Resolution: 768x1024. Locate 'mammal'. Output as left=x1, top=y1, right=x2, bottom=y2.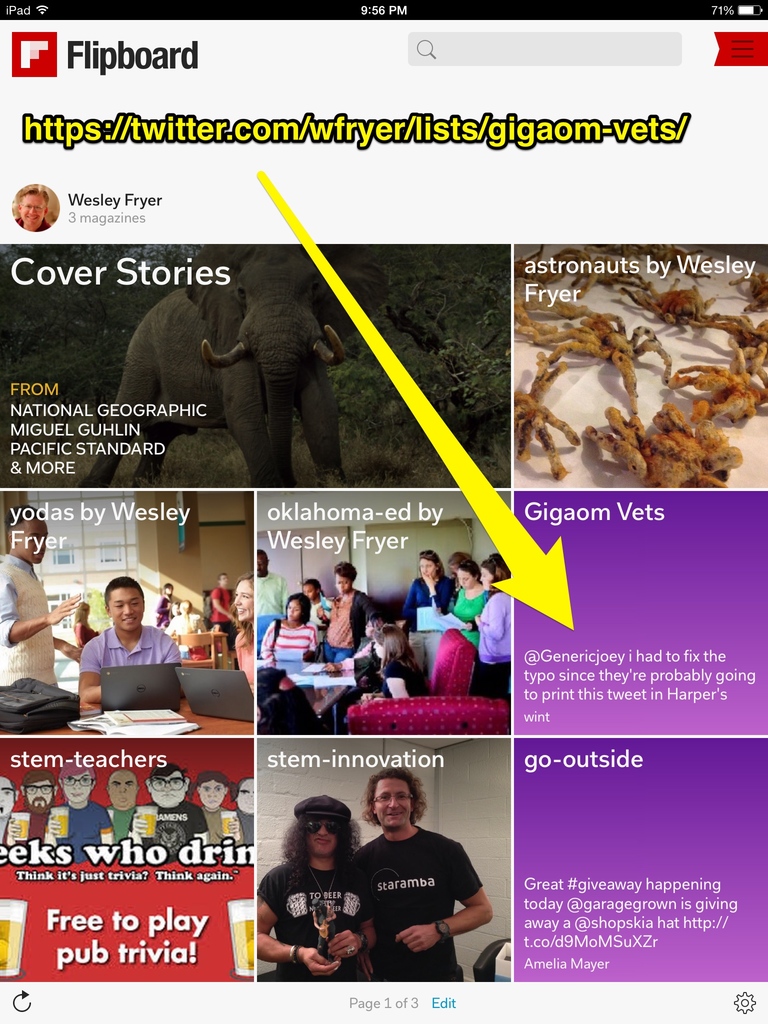
left=74, top=601, right=100, bottom=650.
